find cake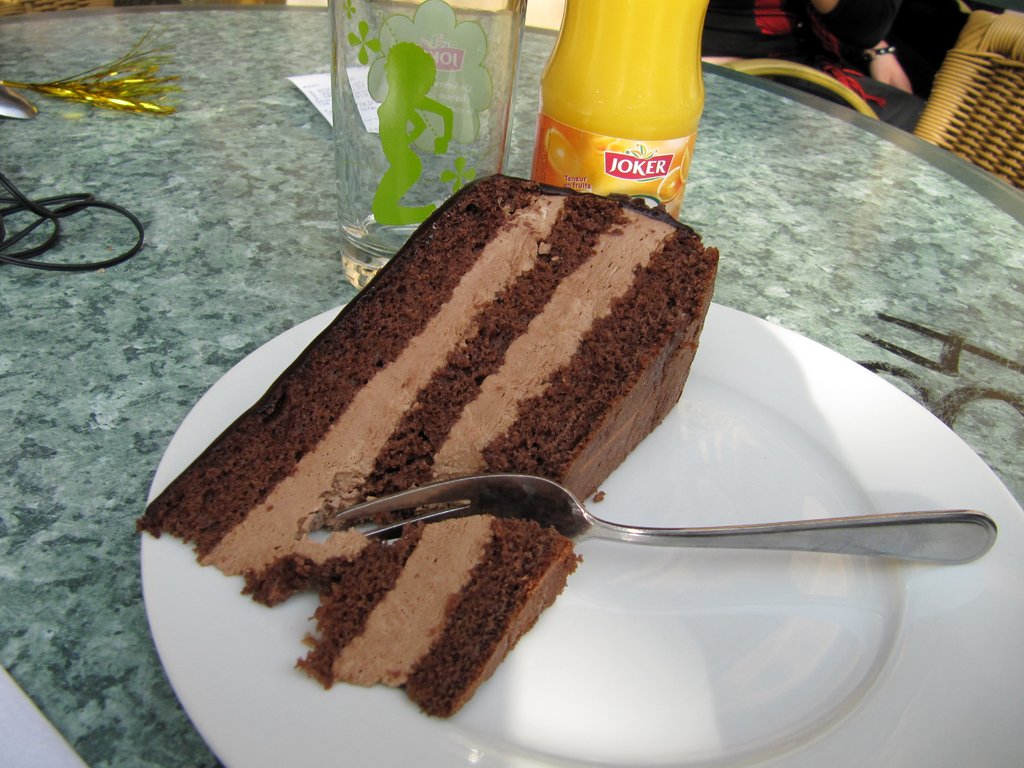
[124, 164, 719, 717]
